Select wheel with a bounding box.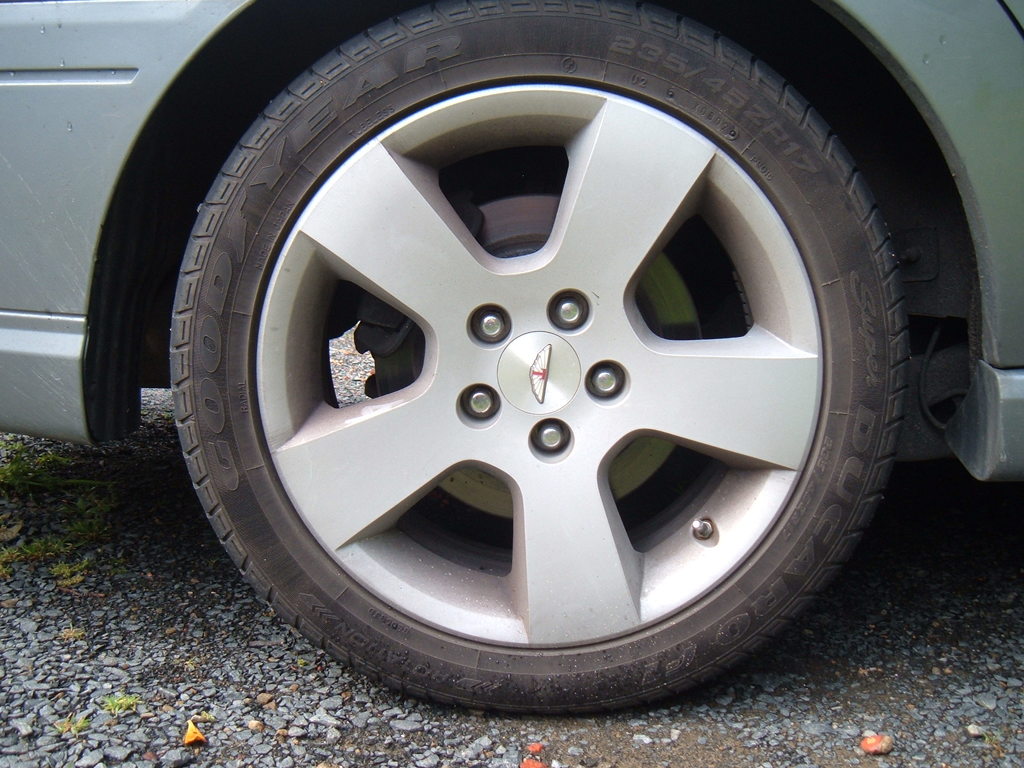
left=170, top=0, right=908, bottom=717.
